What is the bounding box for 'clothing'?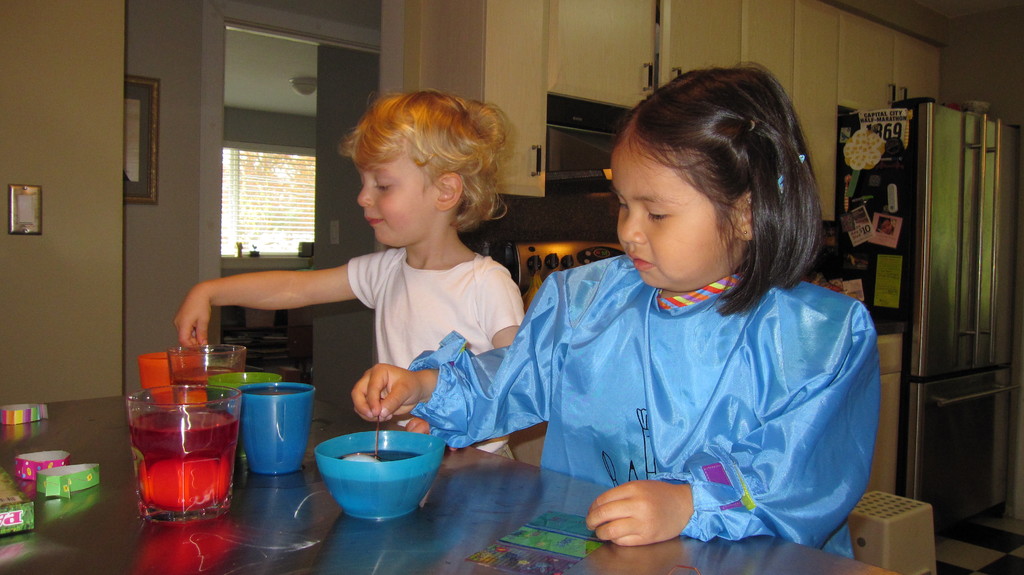
(left=461, top=221, right=890, bottom=535).
